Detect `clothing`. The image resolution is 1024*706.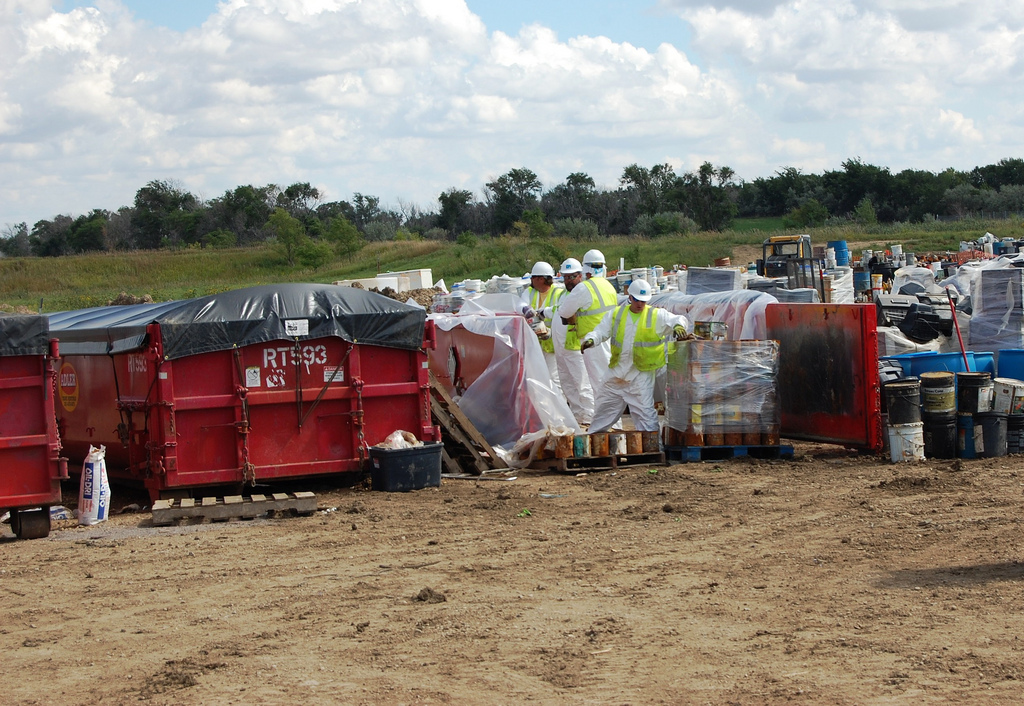
left=591, top=269, right=705, bottom=459.
